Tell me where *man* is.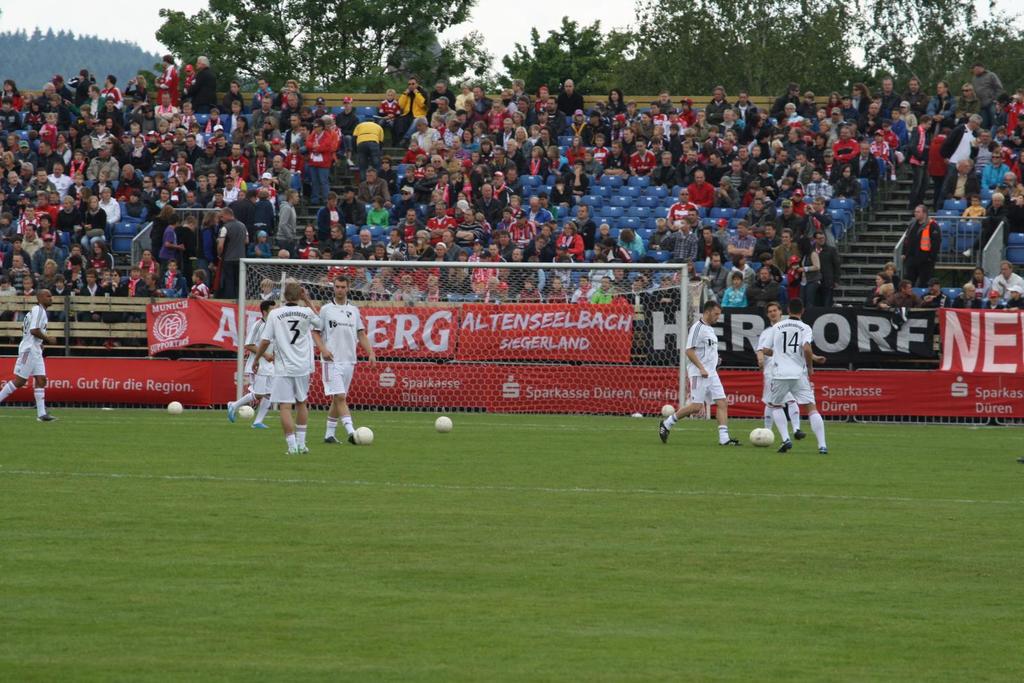
*man* is at detection(813, 193, 830, 222).
